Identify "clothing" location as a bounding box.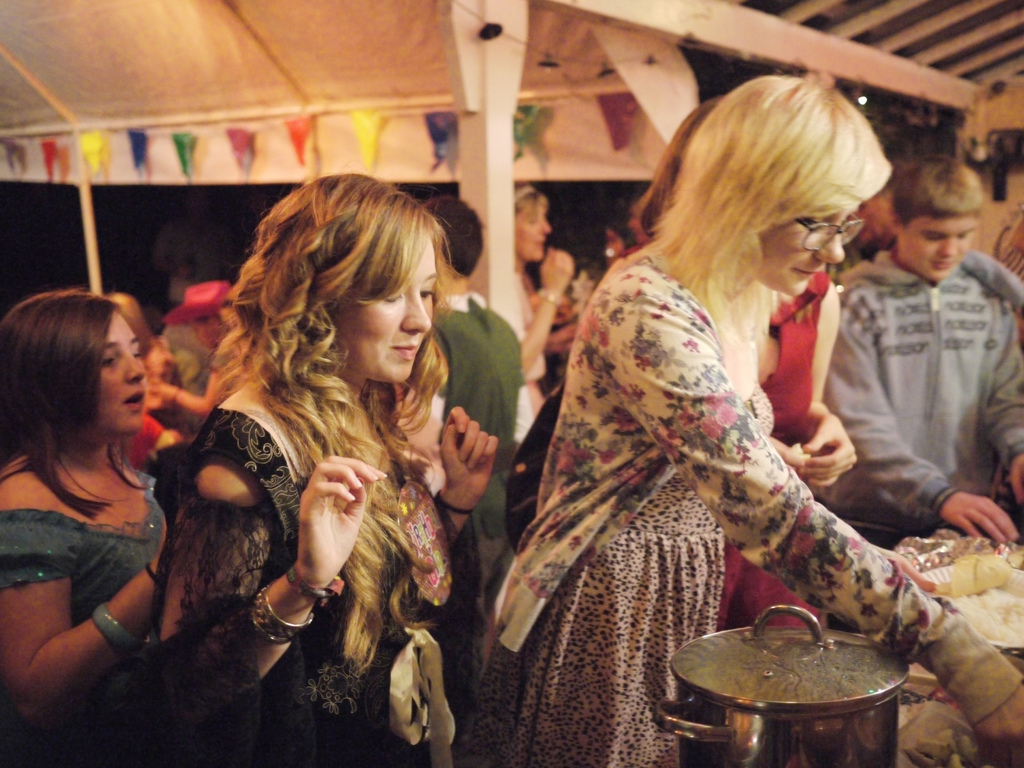
left=0, top=458, right=166, bottom=767.
